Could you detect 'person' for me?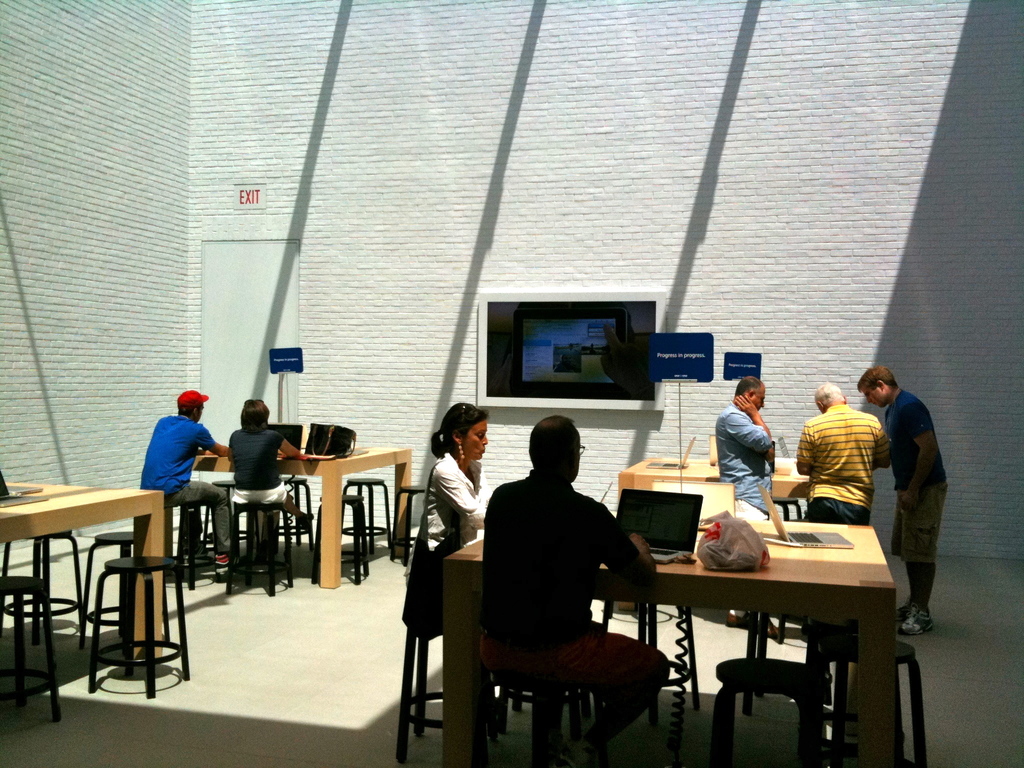
Detection result: select_region(407, 404, 484, 596).
